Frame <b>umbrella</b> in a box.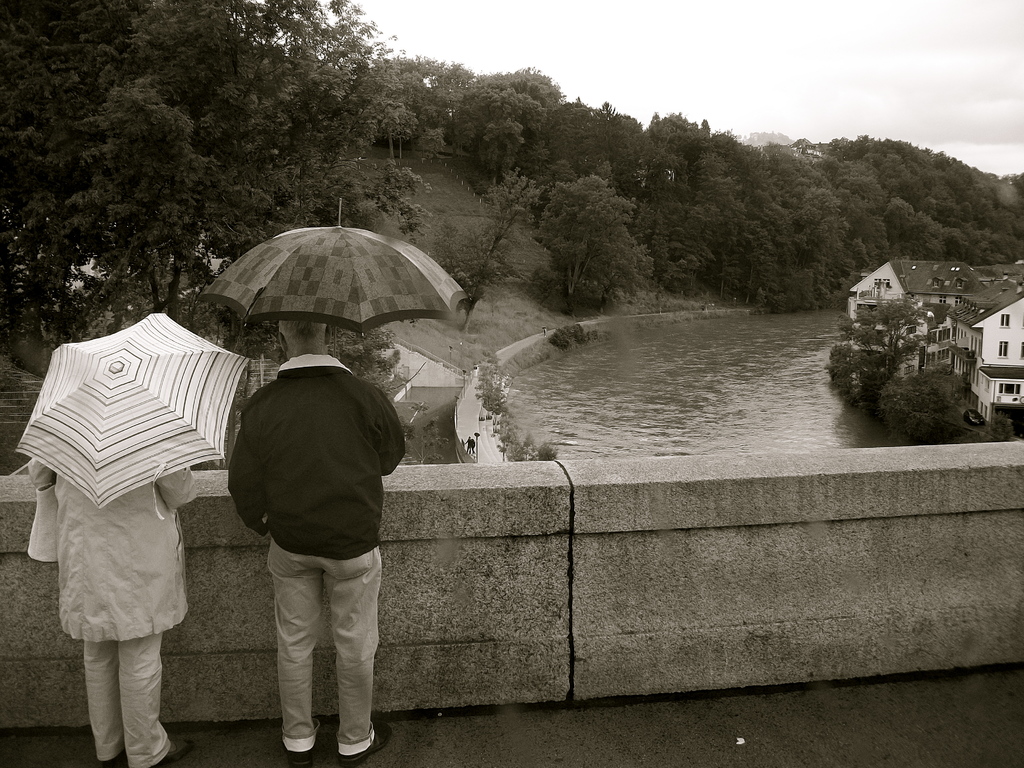
region(15, 312, 253, 519).
